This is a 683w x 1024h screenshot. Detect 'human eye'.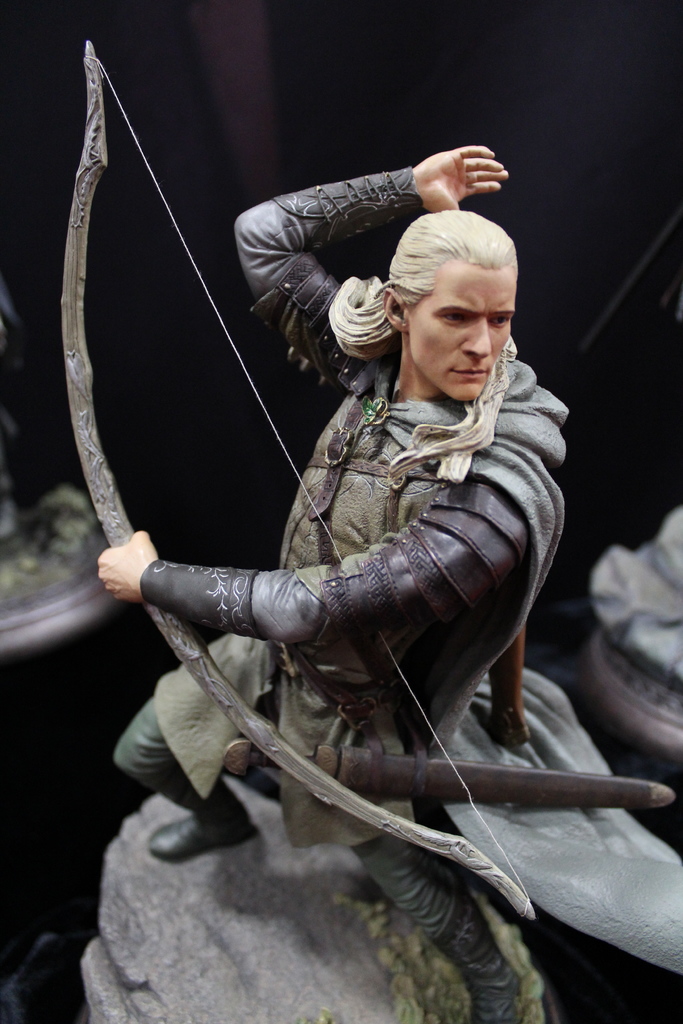
BBox(493, 312, 509, 331).
